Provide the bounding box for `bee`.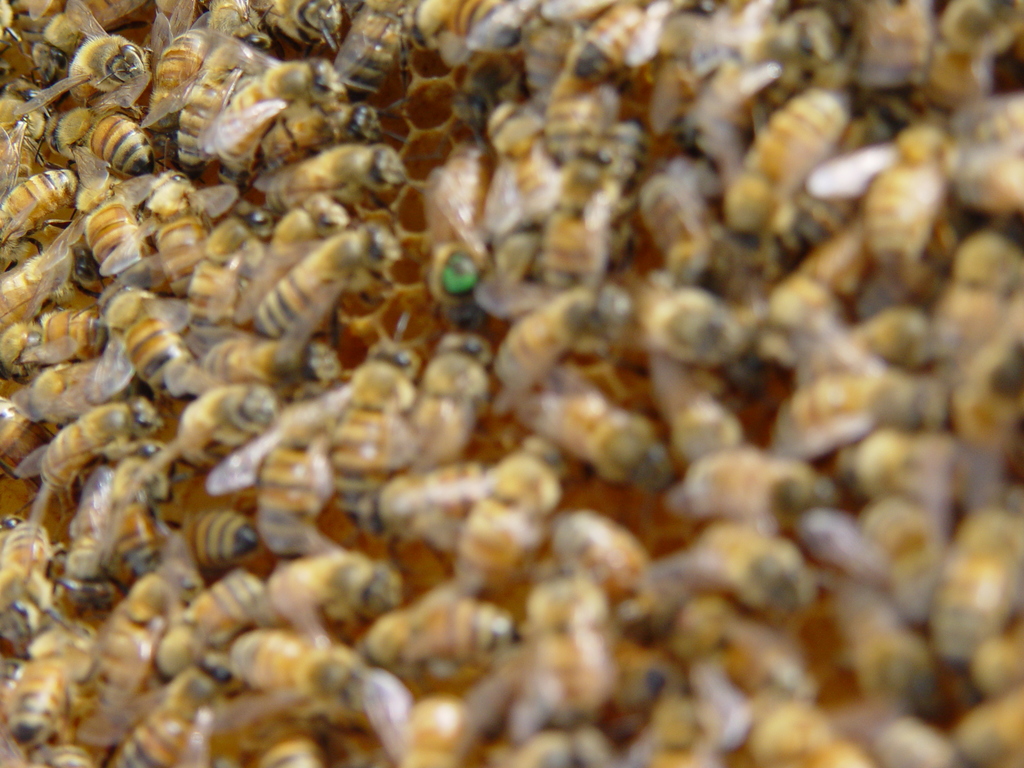
[0, 310, 110, 390].
